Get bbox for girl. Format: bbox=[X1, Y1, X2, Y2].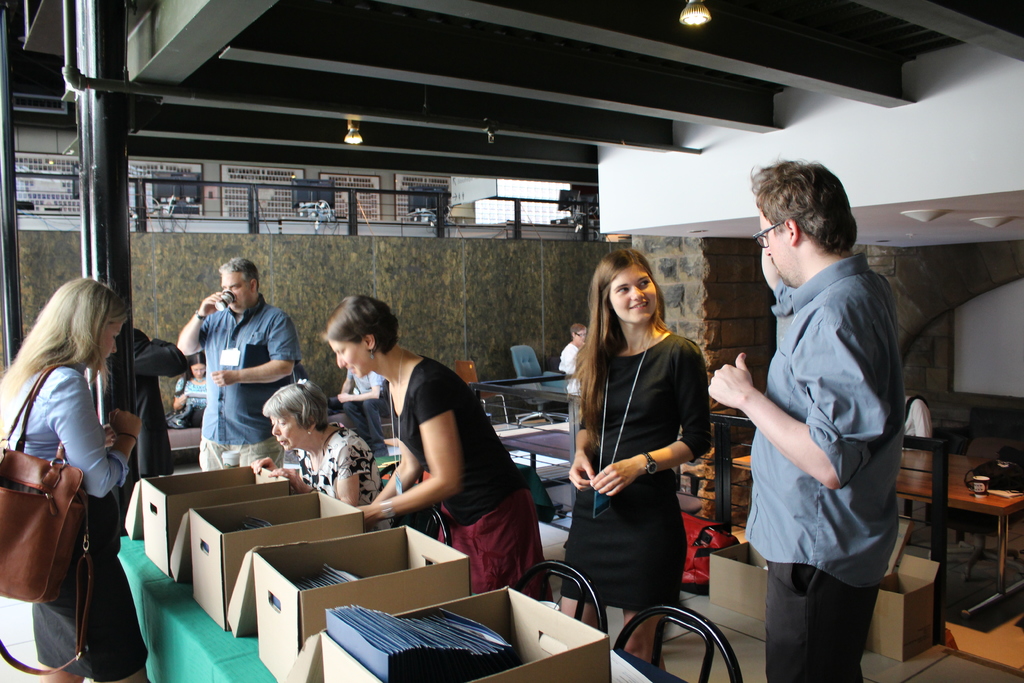
bbox=[174, 352, 207, 411].
